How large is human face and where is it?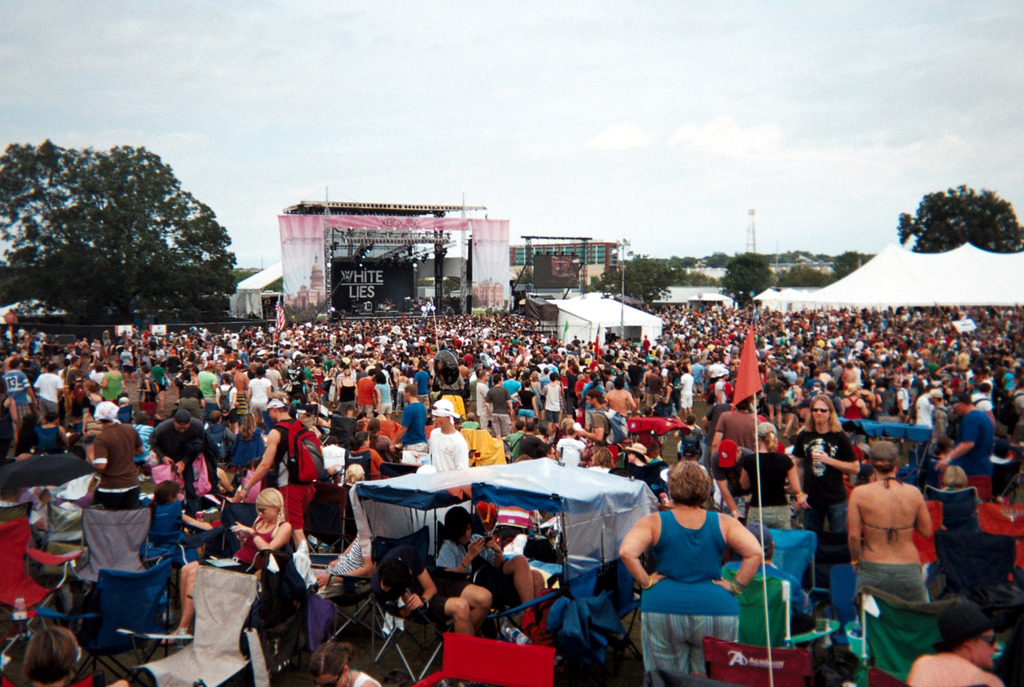
Bounding box: box(315, 674, 346, 686).
